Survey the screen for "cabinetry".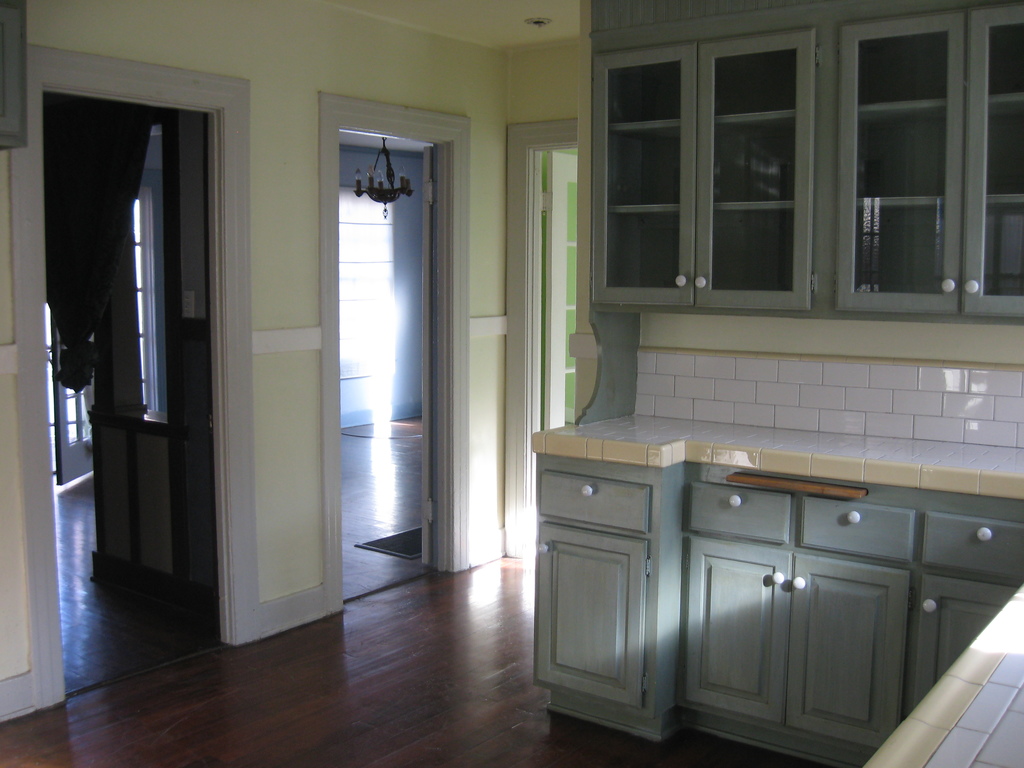
Survey found: l=396, t=54, r=993, b=755.
